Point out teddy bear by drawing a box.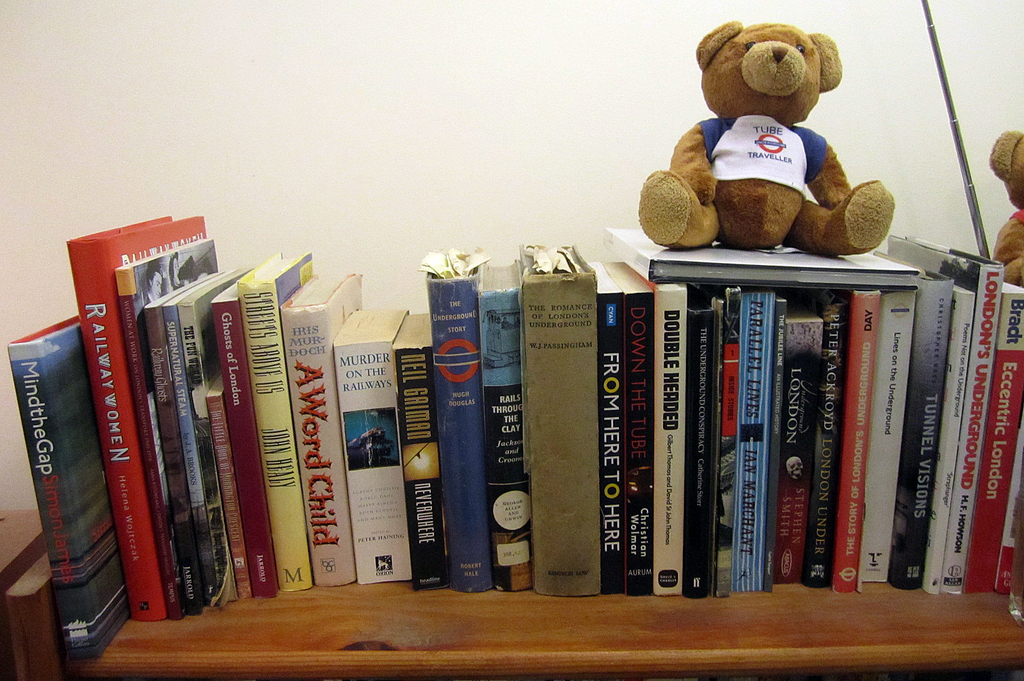
Rect(637, 19, 896, 255).
